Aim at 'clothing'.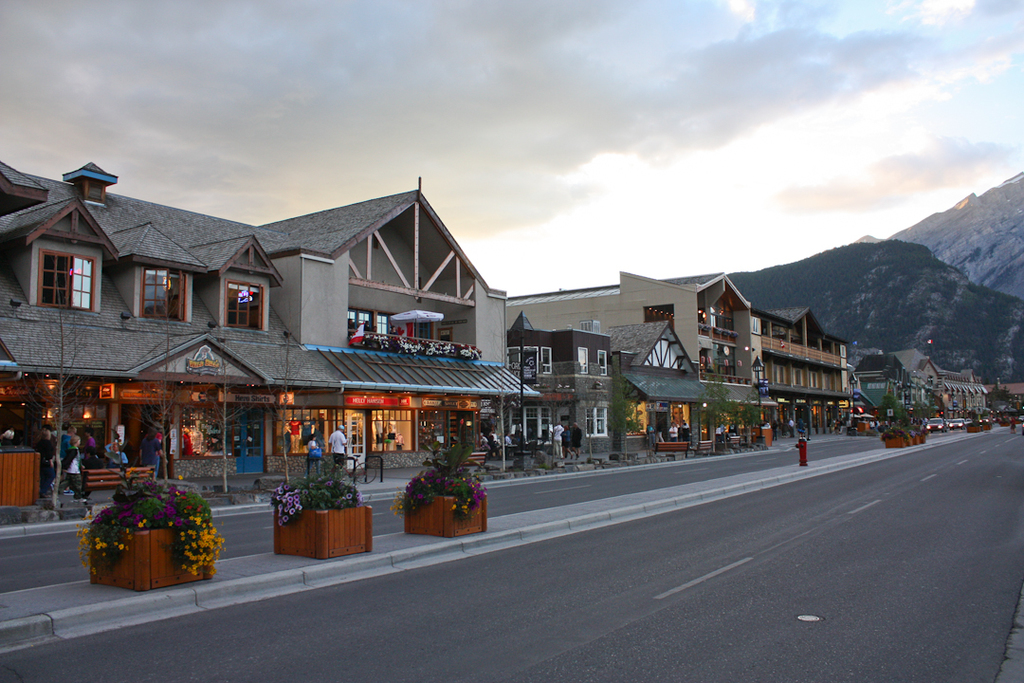
Aimed at locate(305, 439, 319, 477).
